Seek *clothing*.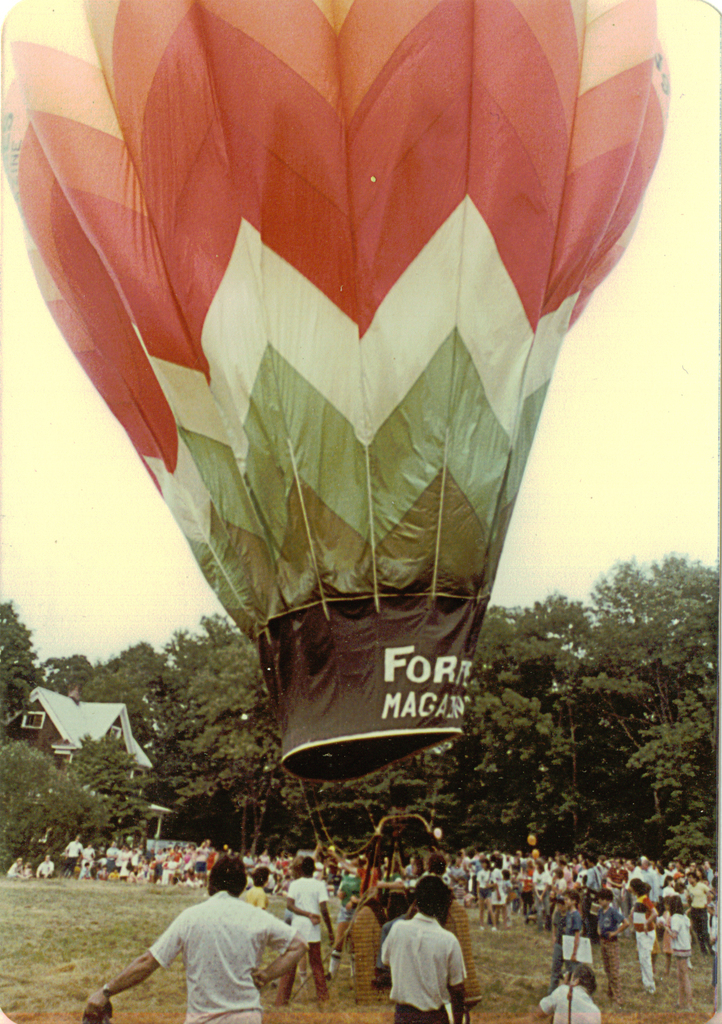
bbox=[281, 875, 326, 968].
